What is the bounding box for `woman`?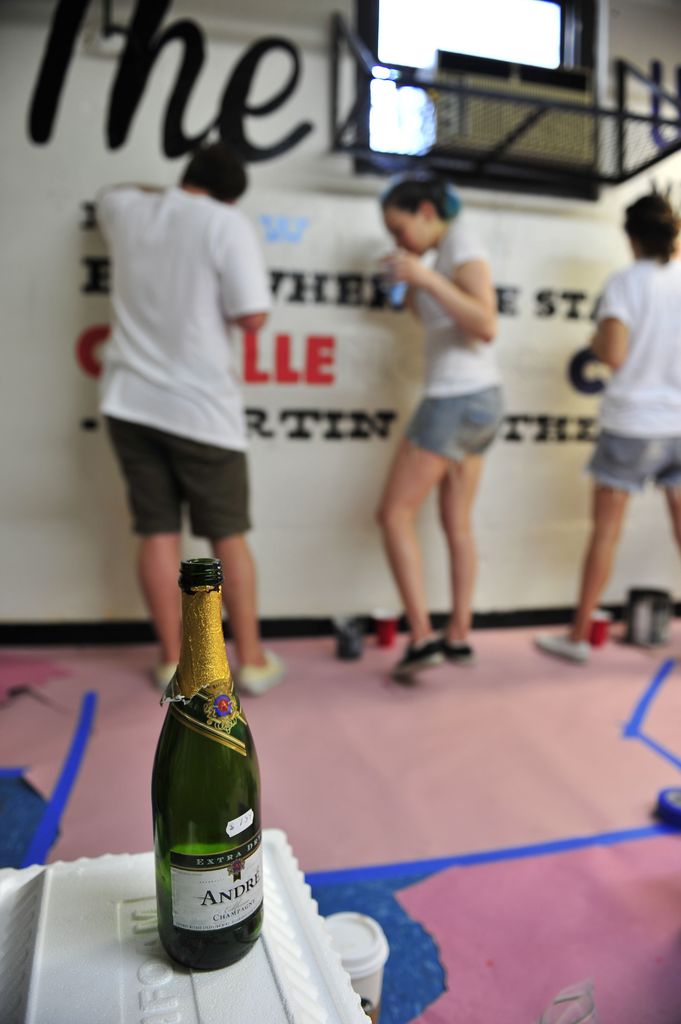
box=[358, 157, 522, 661].
